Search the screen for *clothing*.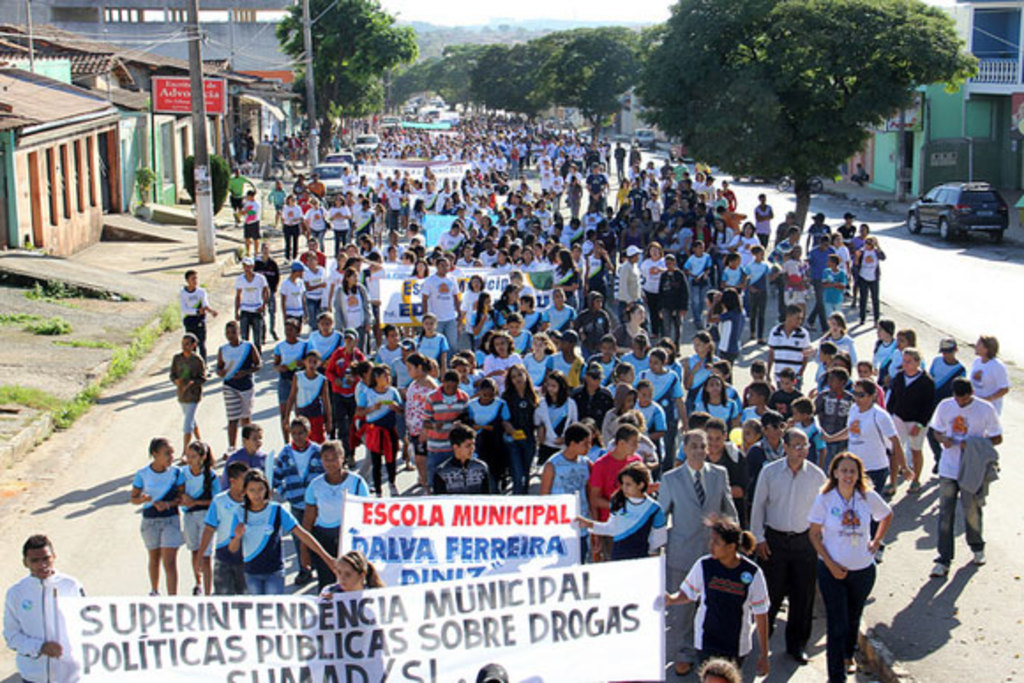
Found at crop(207, 491, 244, 597).
